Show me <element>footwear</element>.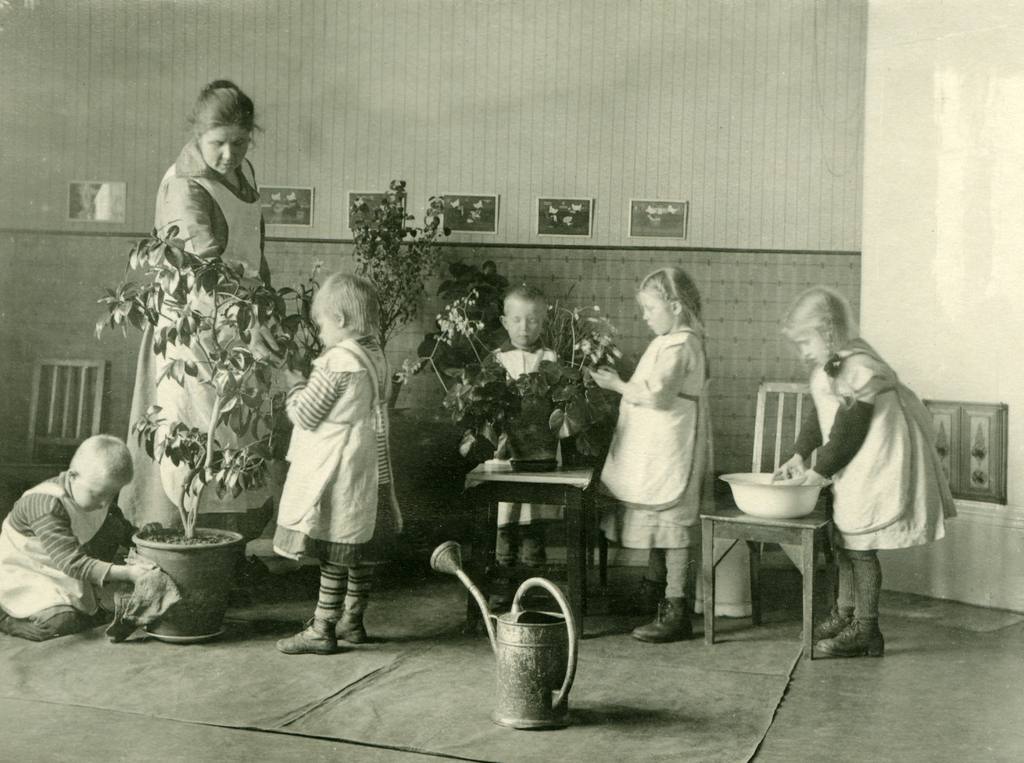
<element>footwear</element> is here: x1=274 y1=615 x2=337 y2=654.
